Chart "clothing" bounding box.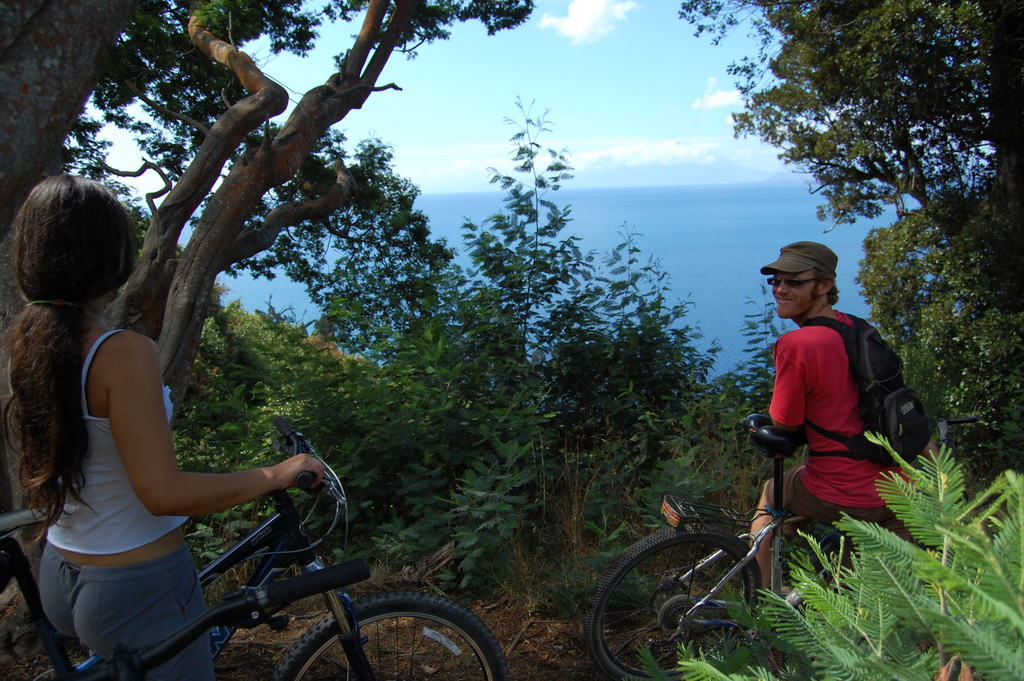
Charted: l=39, t=317, r=218, b=680.
